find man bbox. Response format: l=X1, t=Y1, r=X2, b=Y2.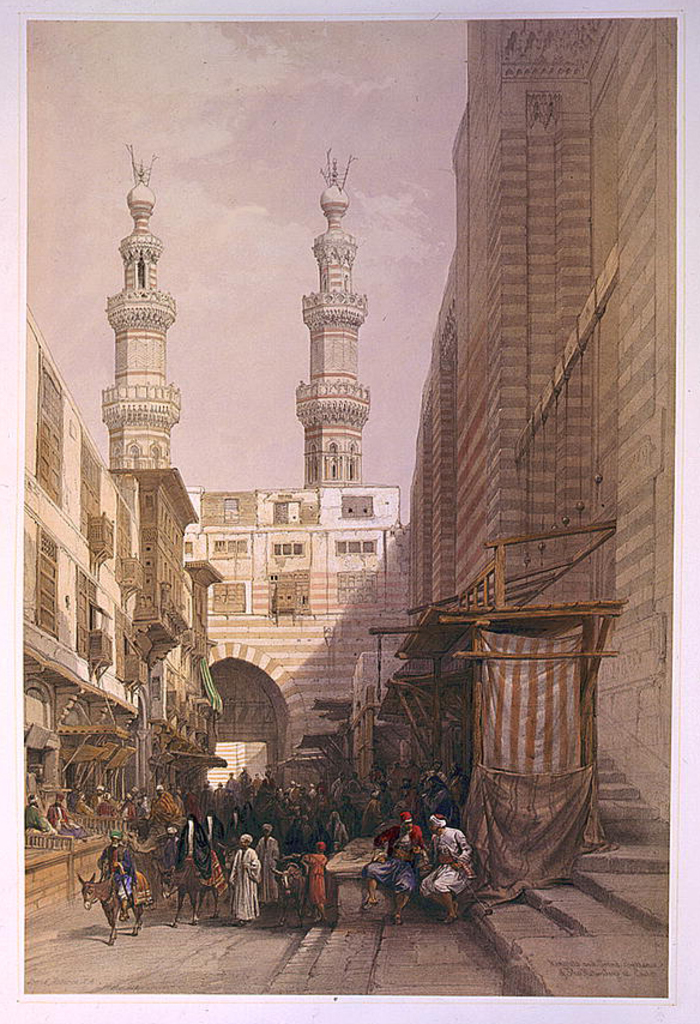
l=360, t=813, r=432, b=927.
